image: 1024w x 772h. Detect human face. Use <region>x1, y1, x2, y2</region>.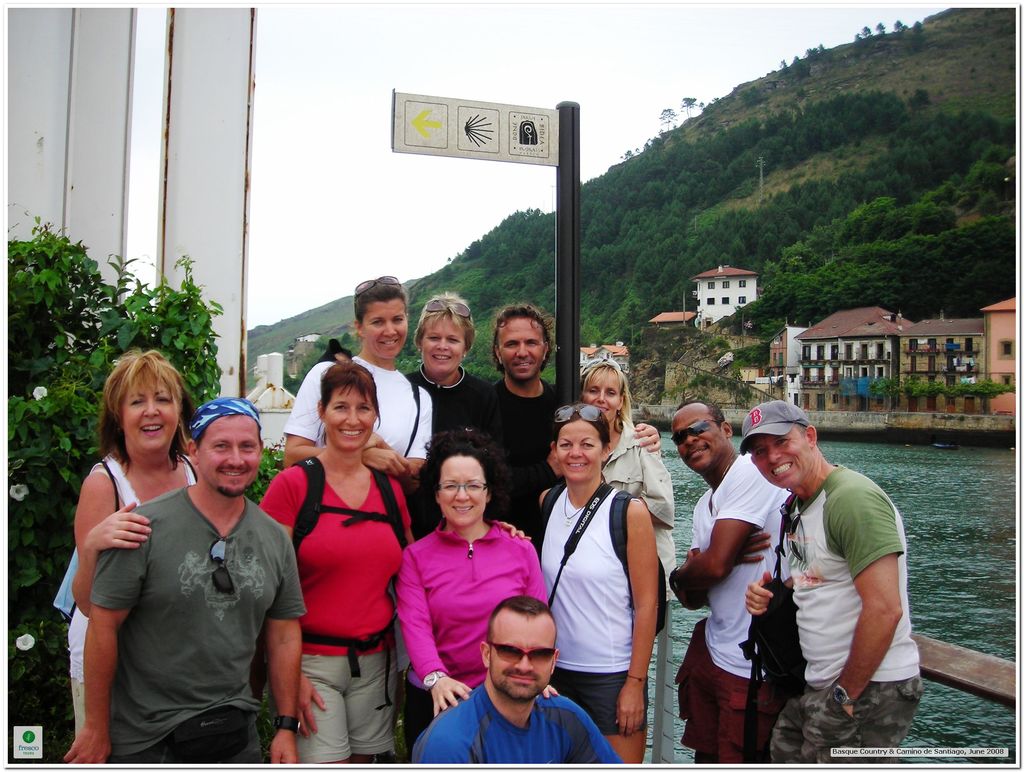
<region>321, 376, 377, 454</region>.
